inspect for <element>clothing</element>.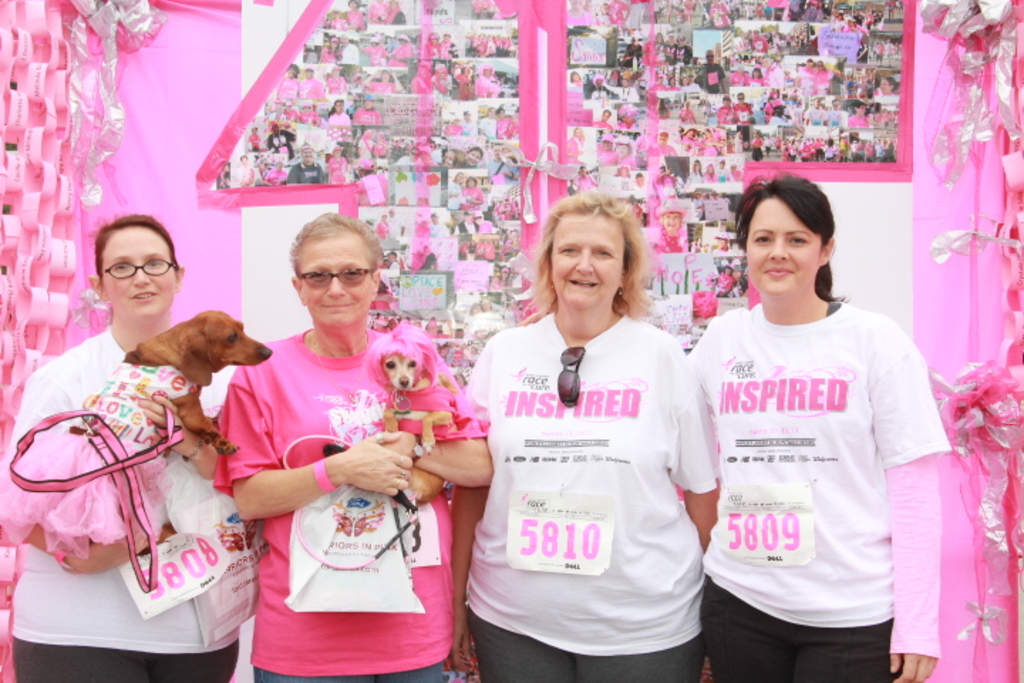
Inspection: box=[9, 327, 235, 682].
